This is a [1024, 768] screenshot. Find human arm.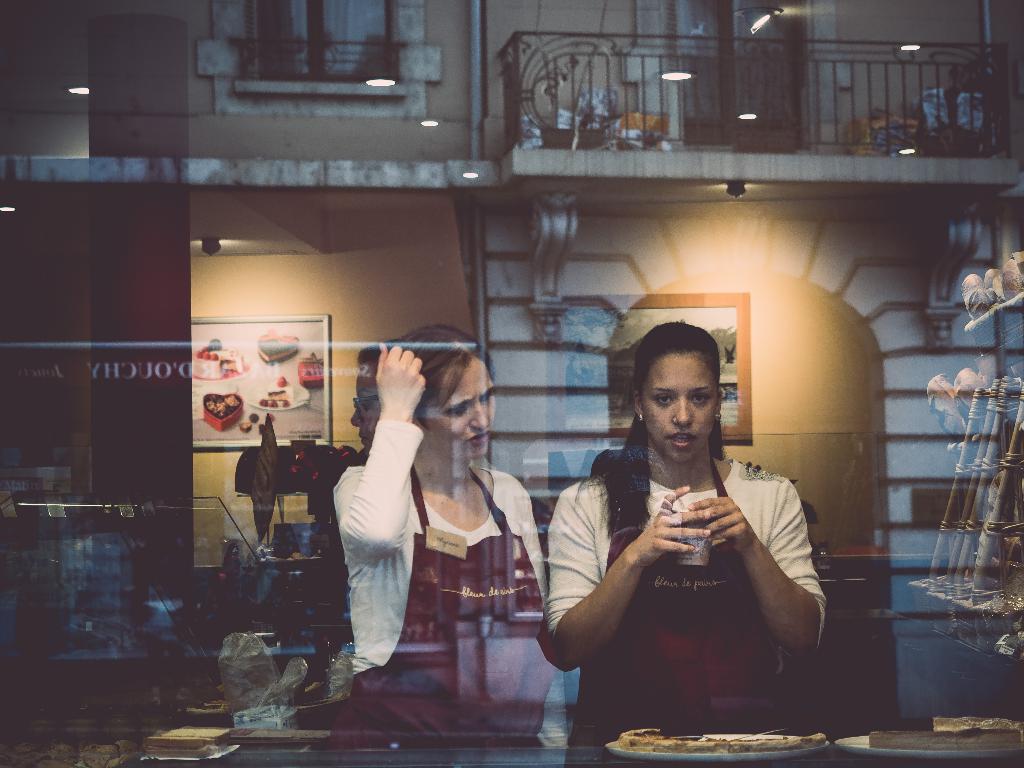
Bounding box: left=331, top=329, right=442, bottom=572.
